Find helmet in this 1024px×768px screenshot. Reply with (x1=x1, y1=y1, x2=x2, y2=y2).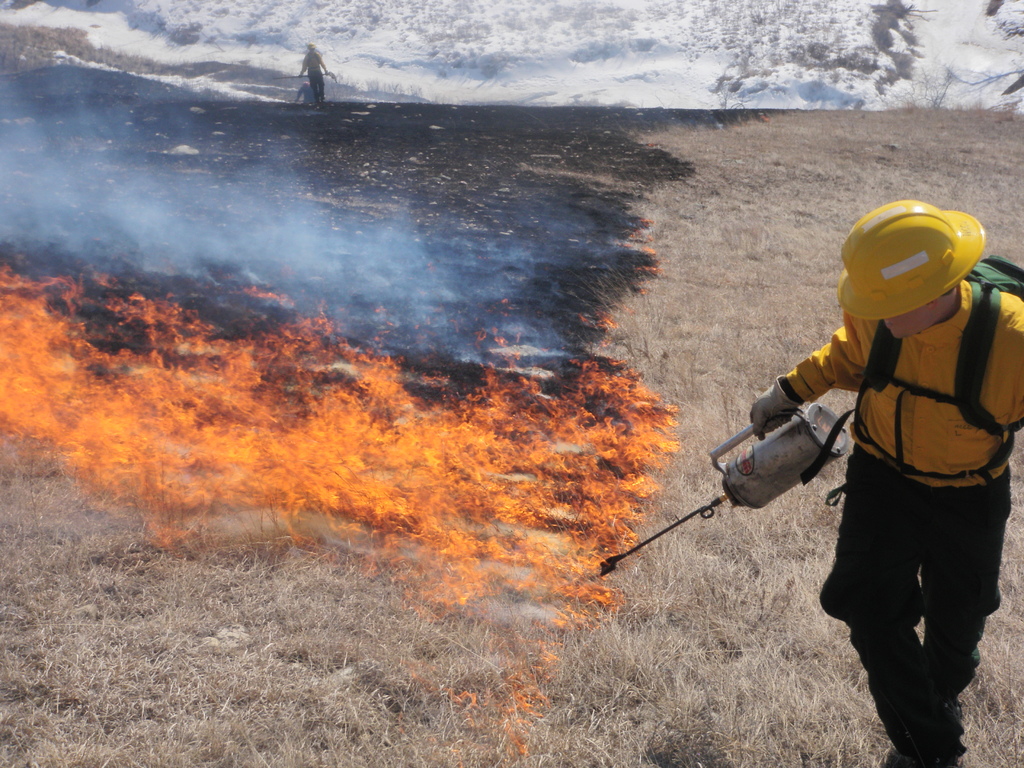
(x1=843, y1=193, x2=987, y2=349).
